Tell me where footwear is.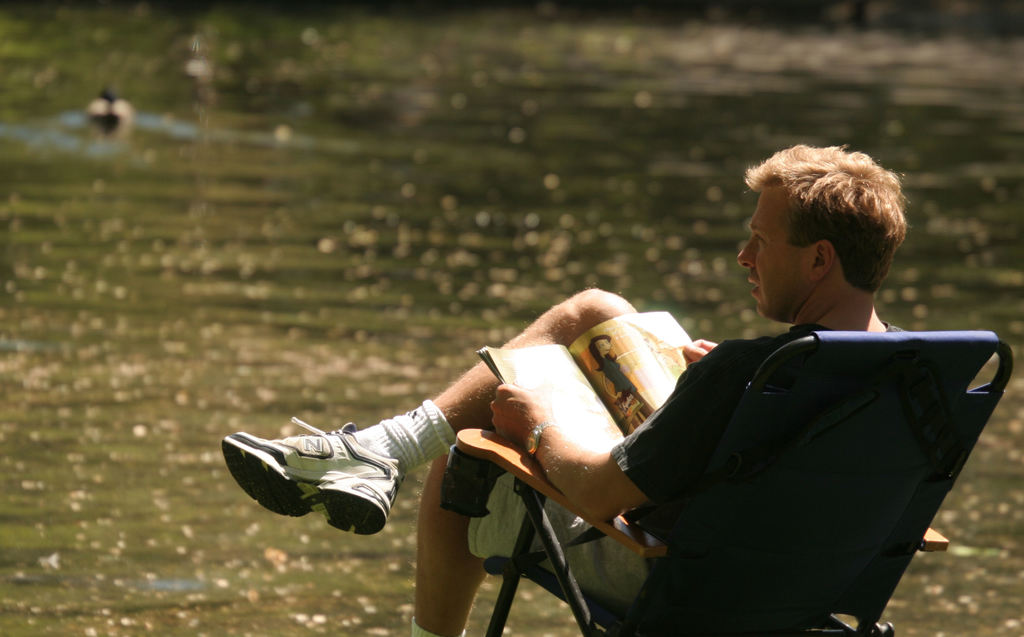
footwear is at l=230, t=410, r=444, b=533.
